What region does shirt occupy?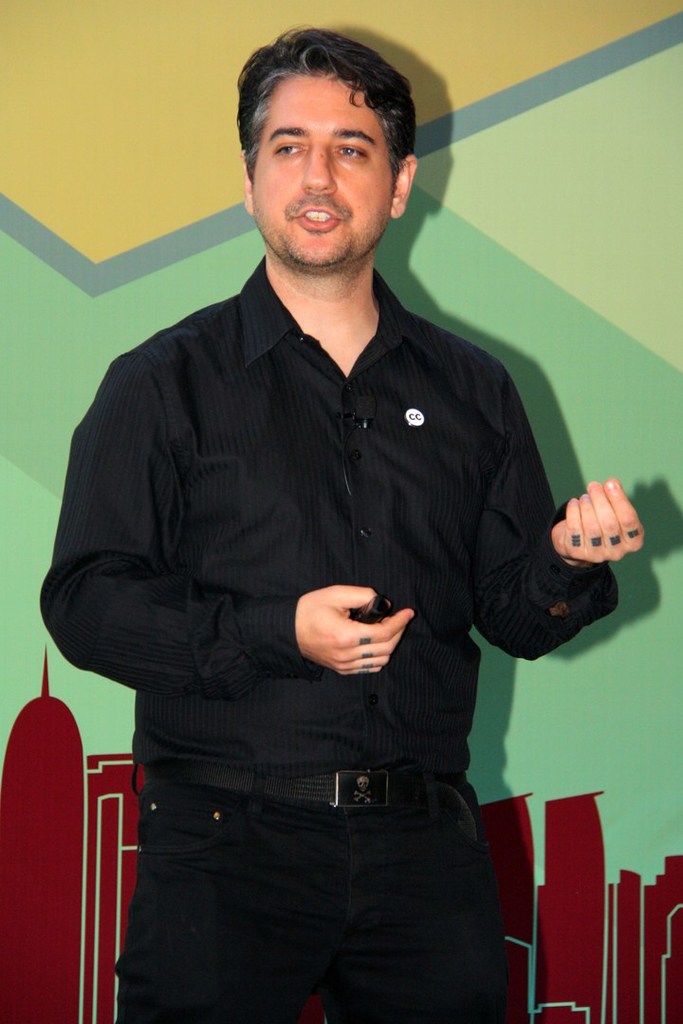
(41, 255, 617, 776).
